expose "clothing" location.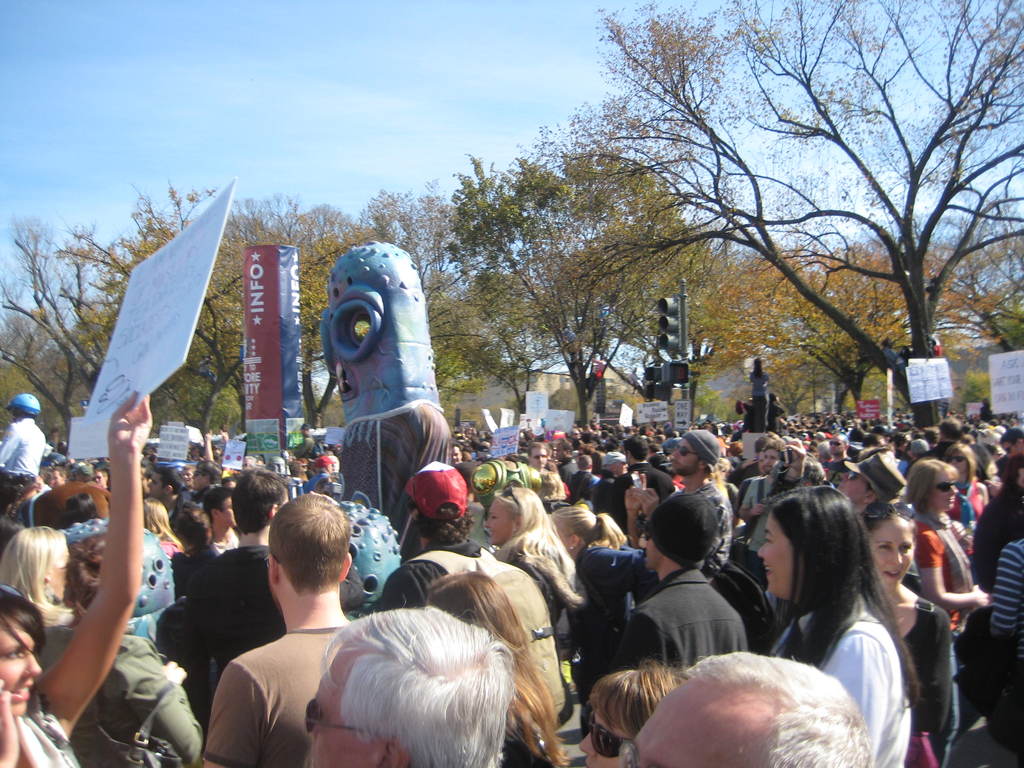
Exposed at detection(685, 426, 723, 465).
